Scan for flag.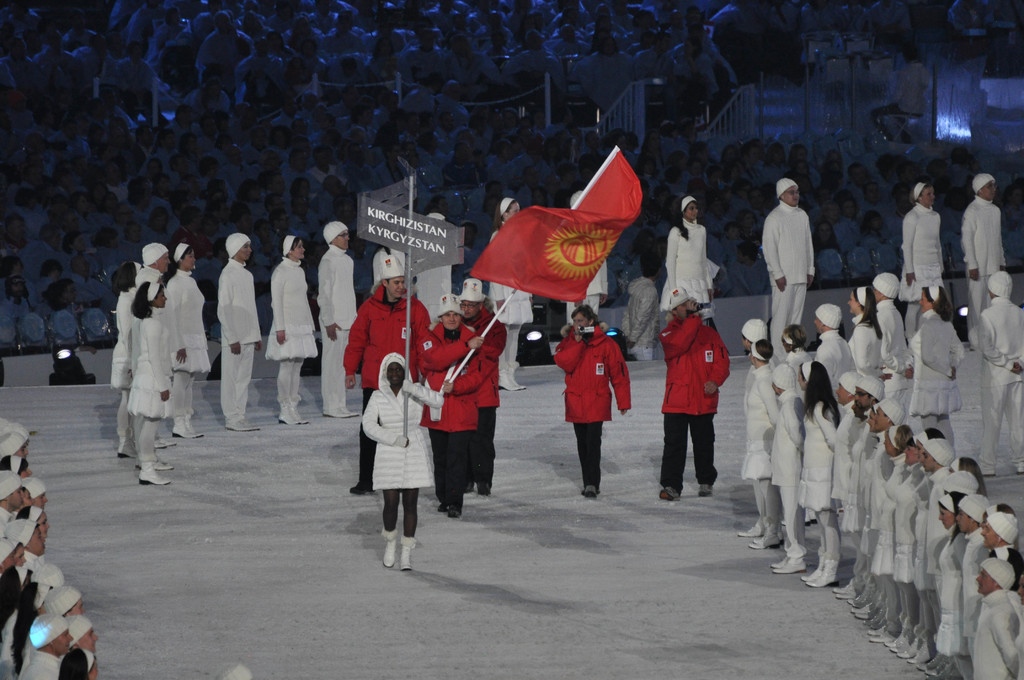
Scan result: x1=469 y1=150 x2=642 y2=324.
